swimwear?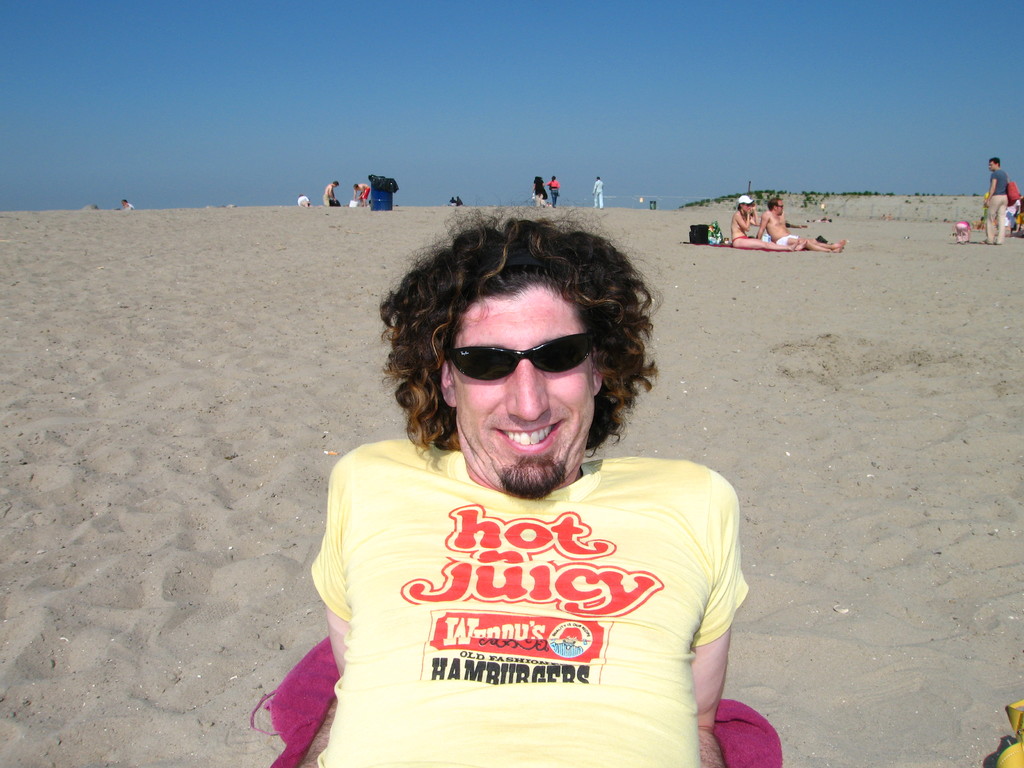
(left=776, top=233, right=802, bottom=245)
